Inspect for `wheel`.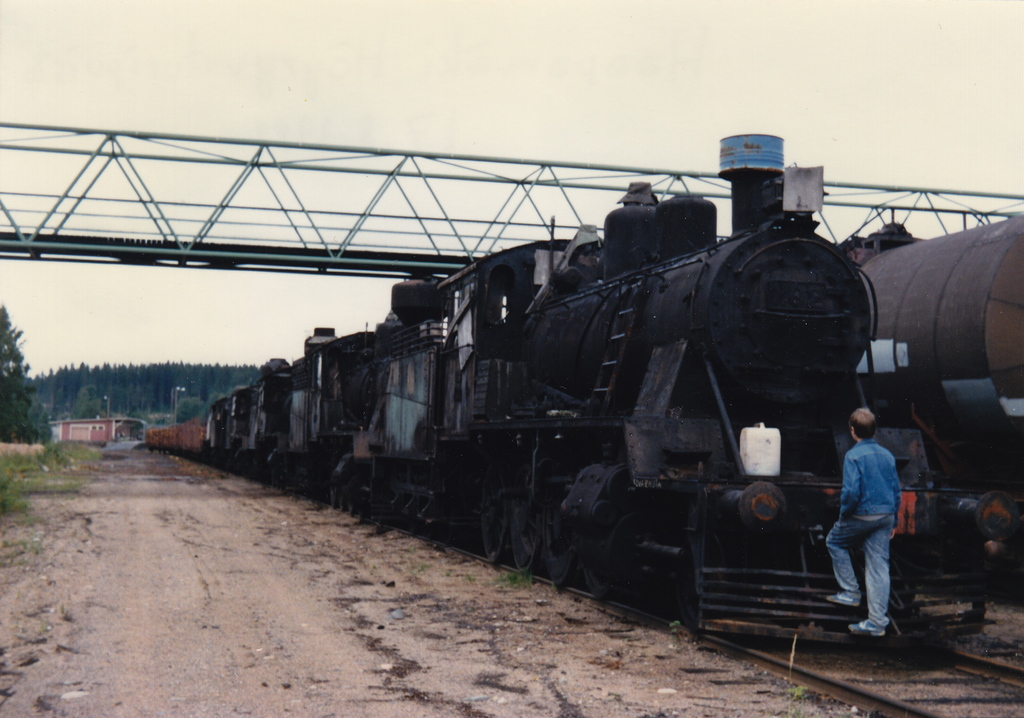
Inspection: locate(543, 518, 576, 583).
